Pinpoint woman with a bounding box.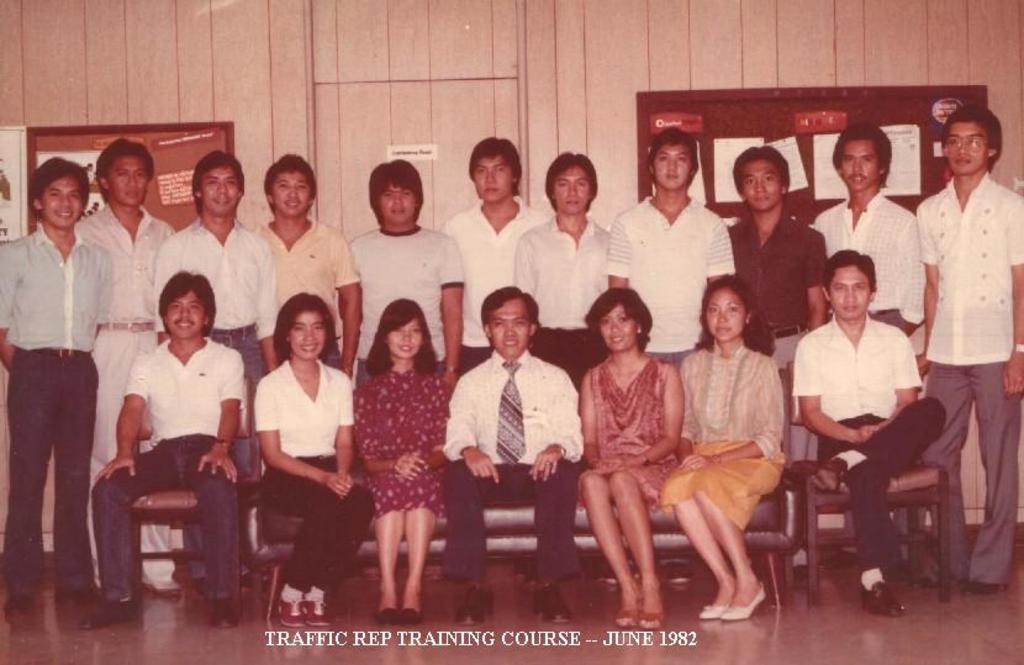
rect(568, 283, 683, 627).
